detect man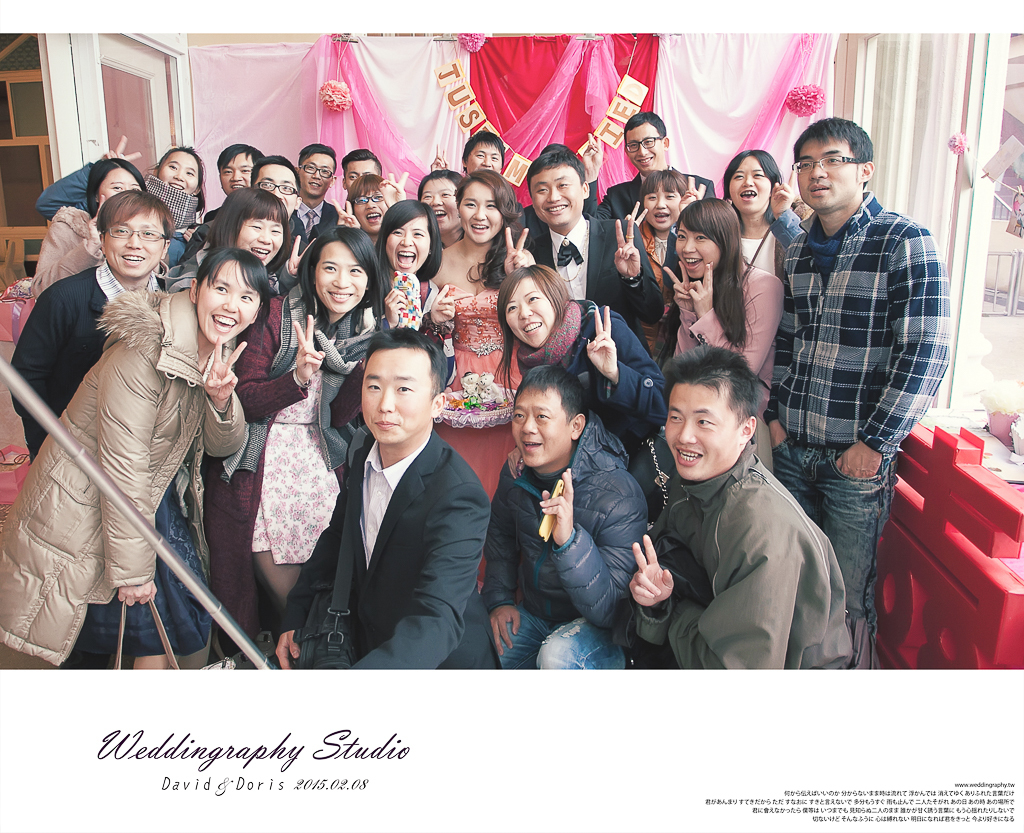
bbox=[248, 156, 311, 243]
